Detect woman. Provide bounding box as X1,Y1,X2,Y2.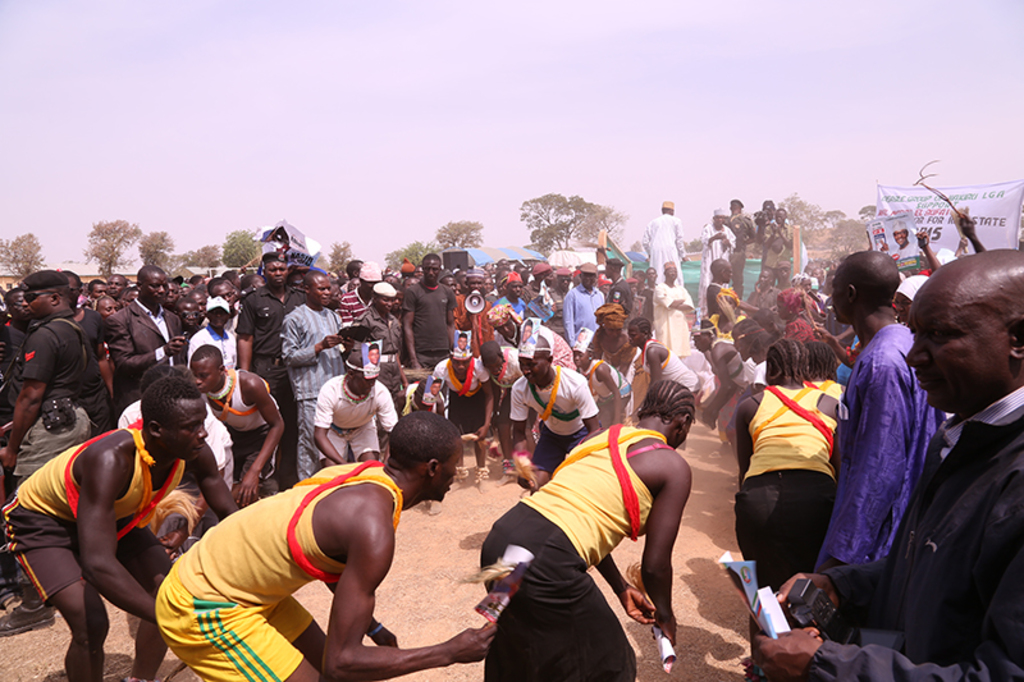
590,303,635,380.
